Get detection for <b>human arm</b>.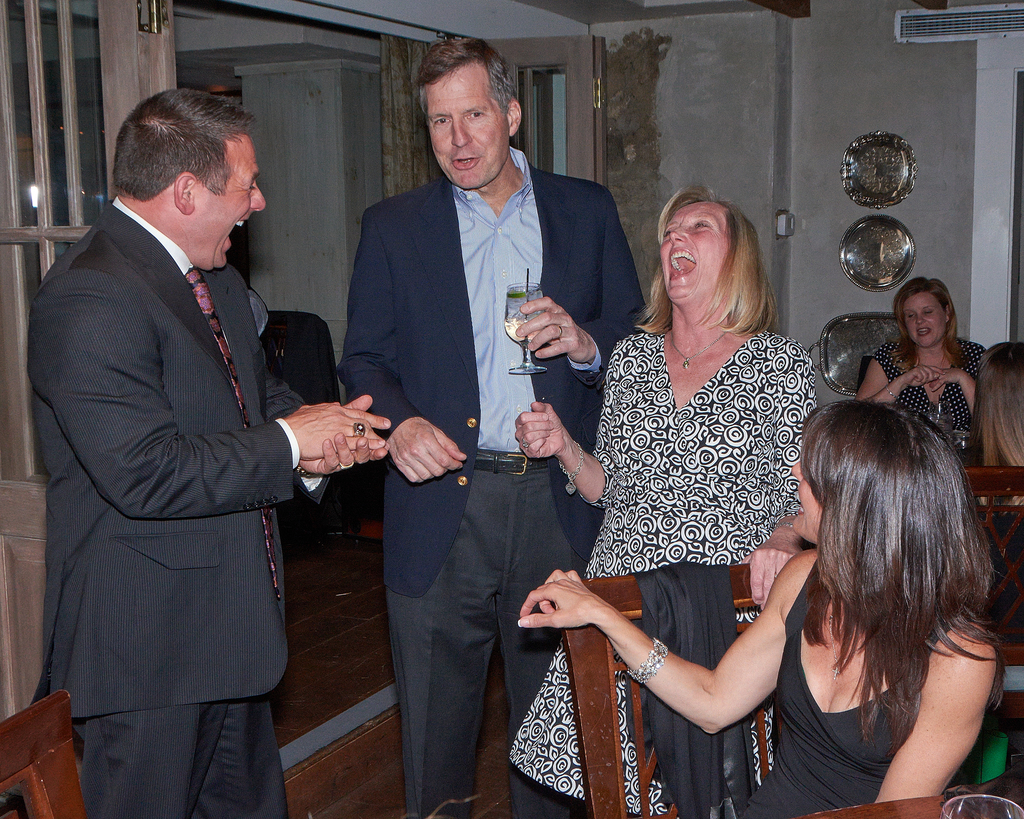
Detection: bbox(924, 364, 979, 417).
